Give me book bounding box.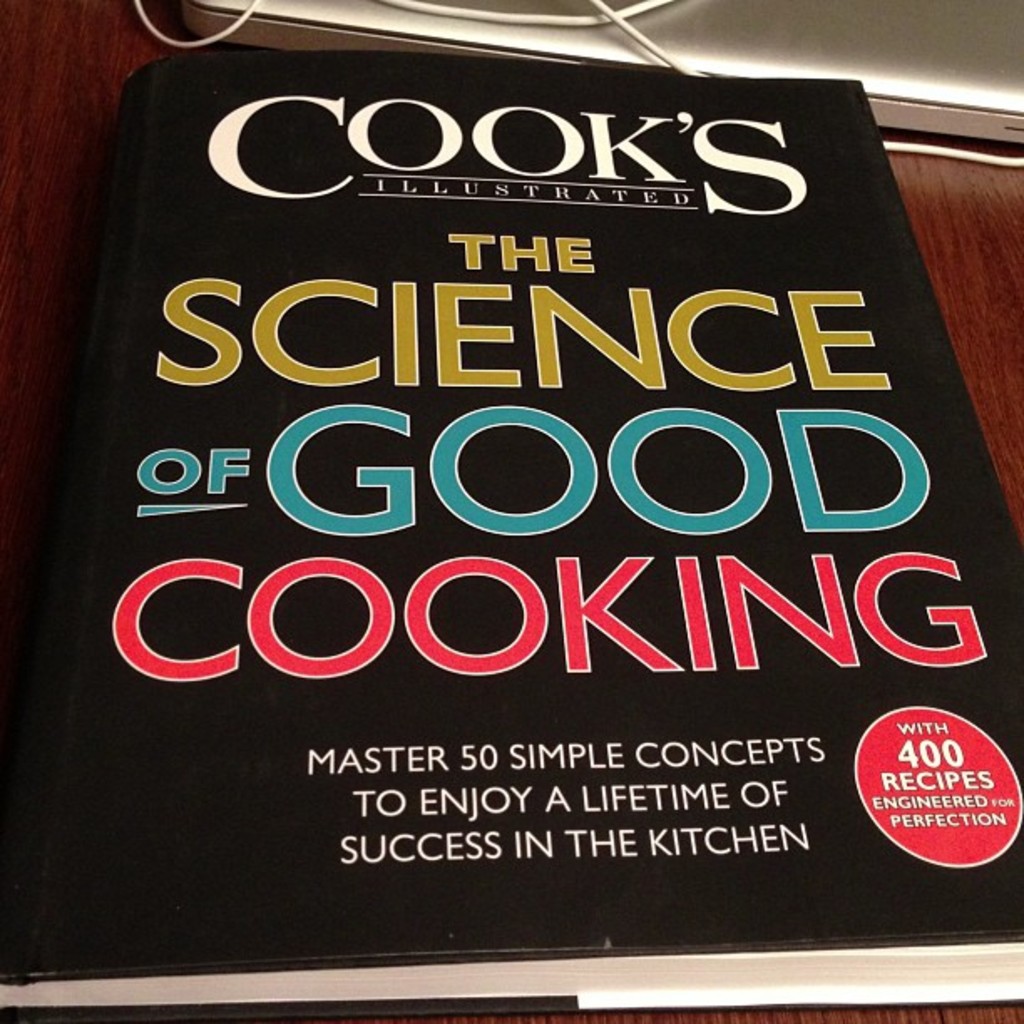
[0, 70, 1022, 1022].
